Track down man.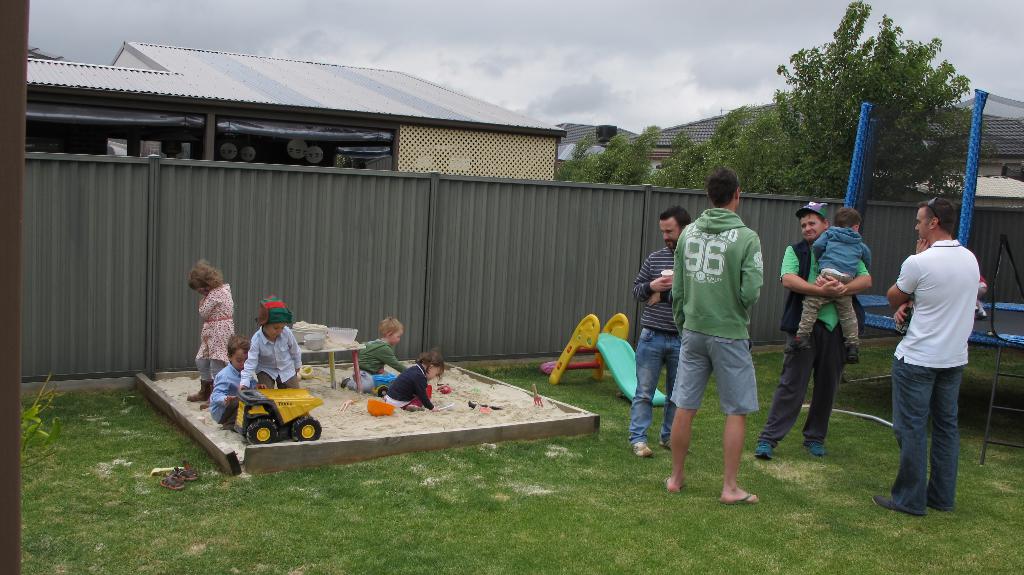
Tracked to 625,205,695,460.
